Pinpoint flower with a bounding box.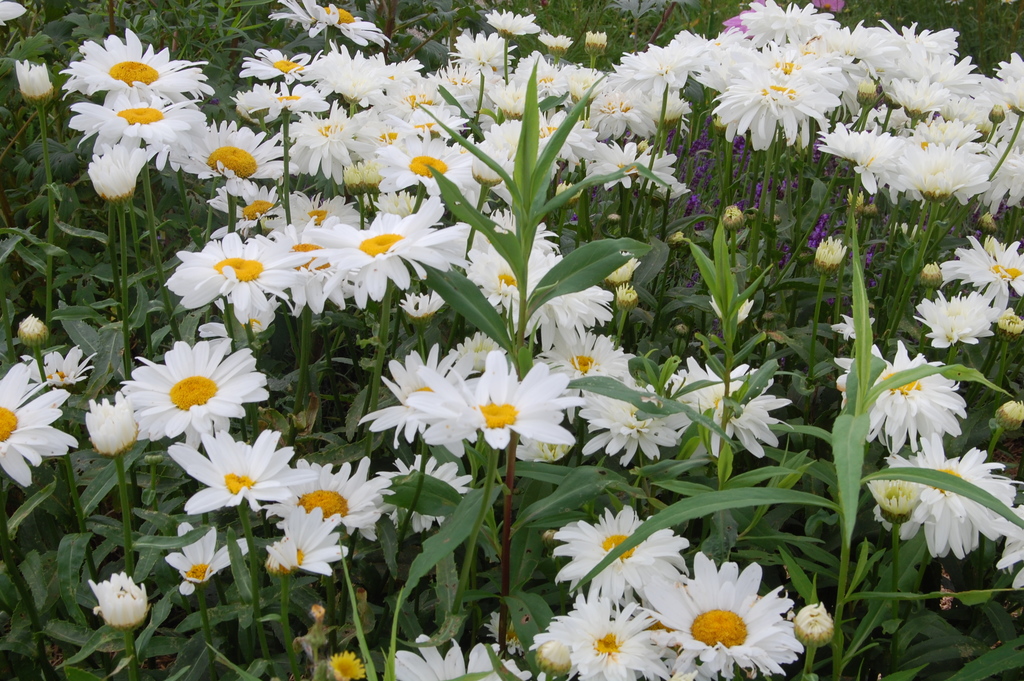
(left=989, top=397, right=1023, bottom=425).
